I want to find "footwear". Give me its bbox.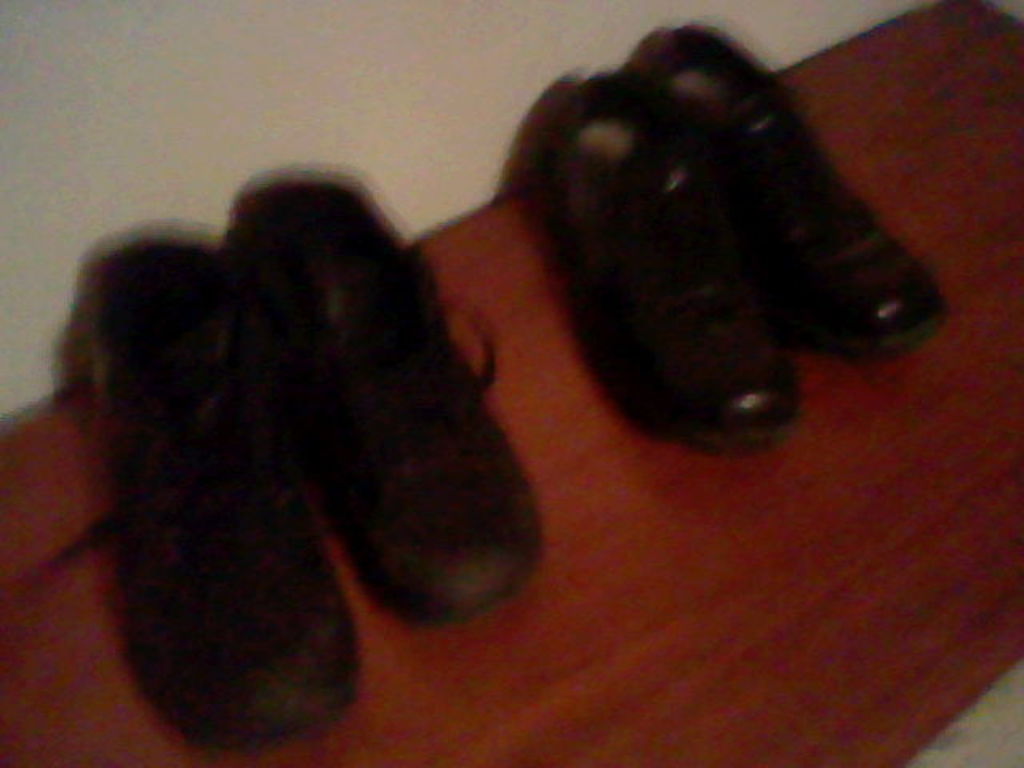
(left=50, top=213, right=365, bottom=758).
